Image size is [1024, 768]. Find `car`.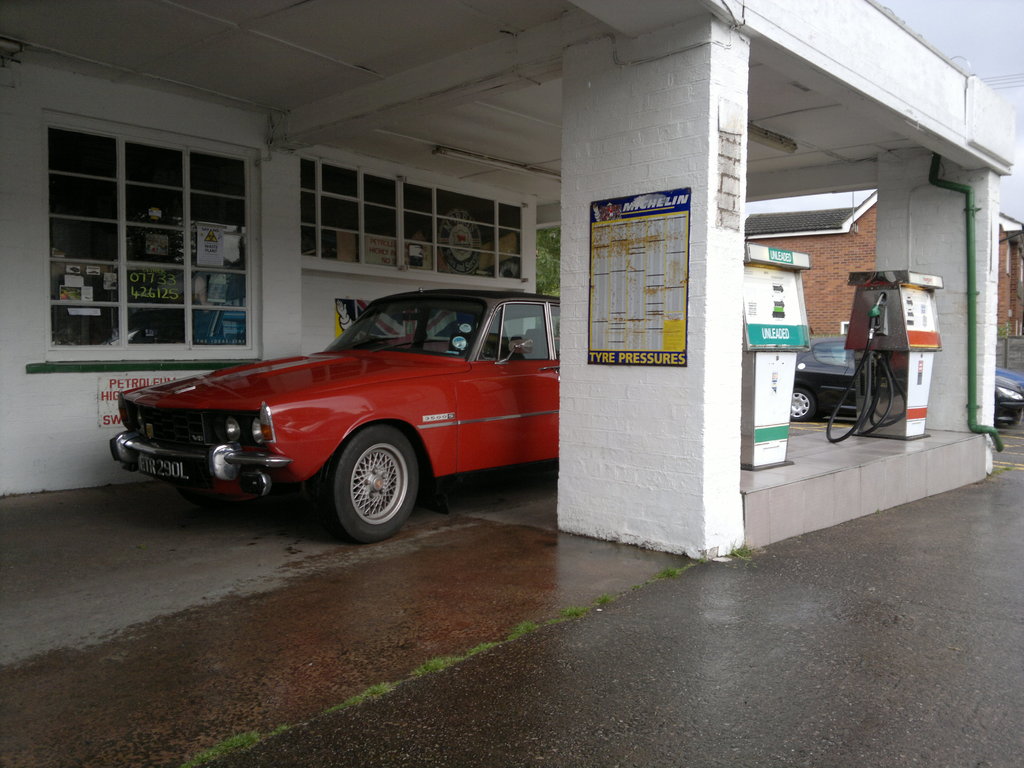
bbox=(107, 283, 559, 542).
